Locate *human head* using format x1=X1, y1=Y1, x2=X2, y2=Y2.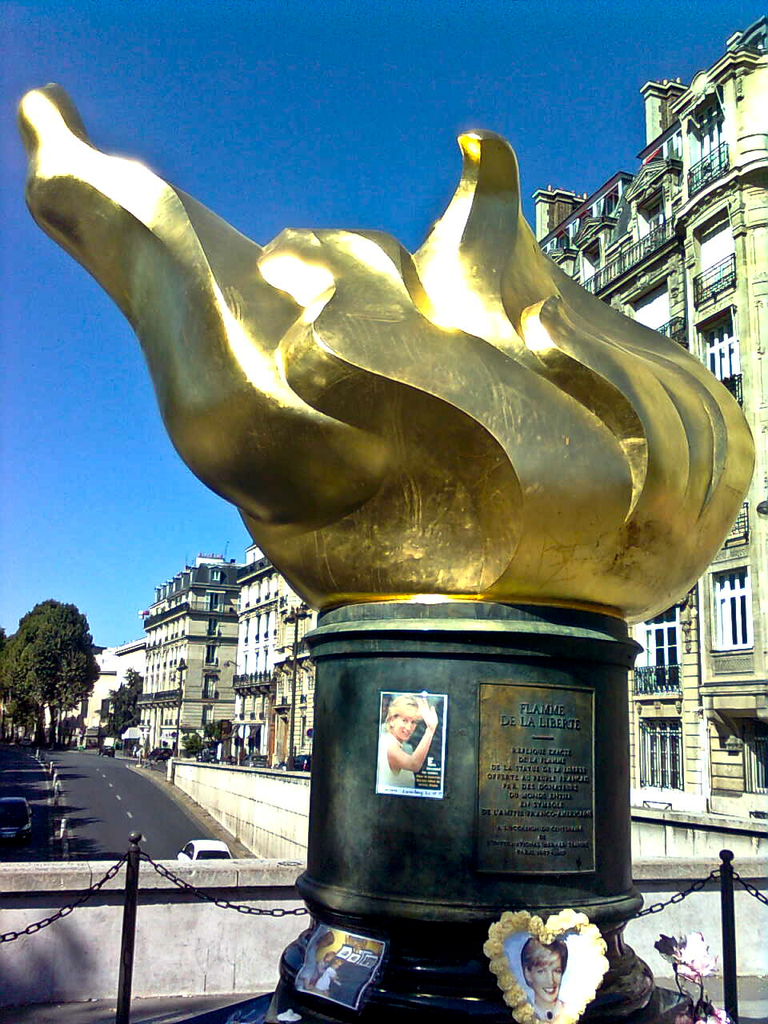
x1=383, y1=693, x2=422, y2=739.
